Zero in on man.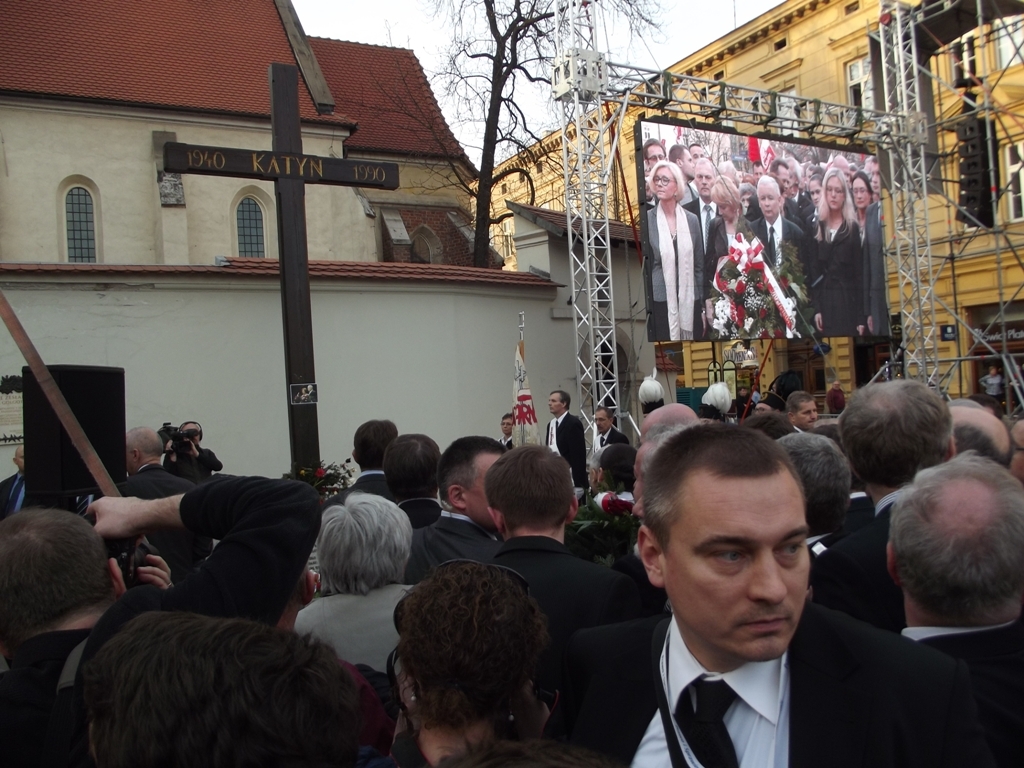
Zeroed in: 752/158/771/181.
